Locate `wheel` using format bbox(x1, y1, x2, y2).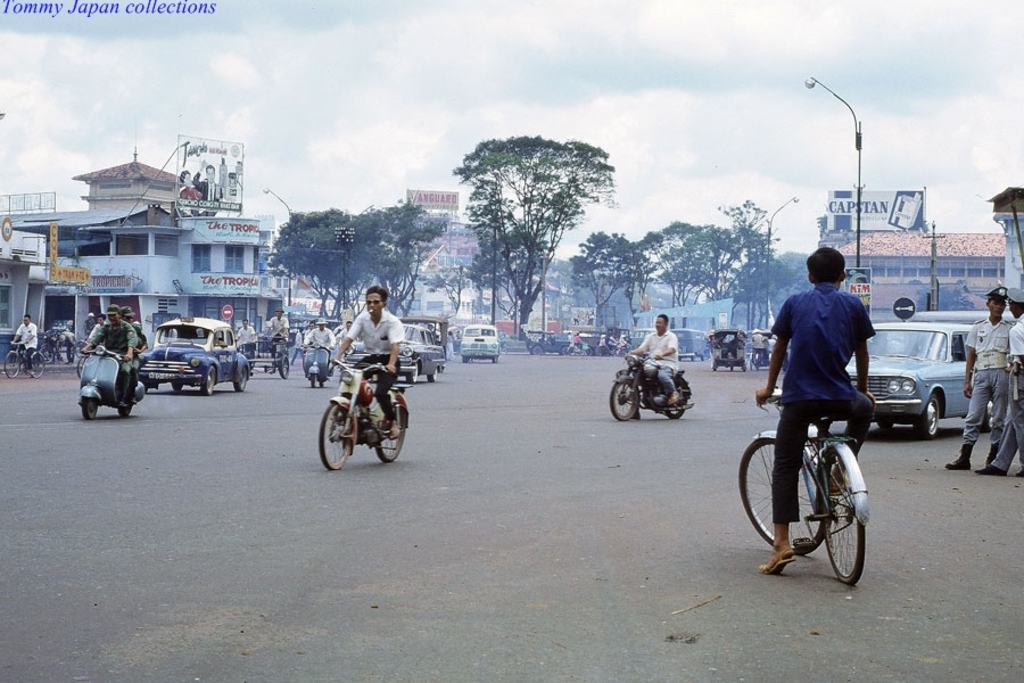
bbox(278, 352, 290, 379).
